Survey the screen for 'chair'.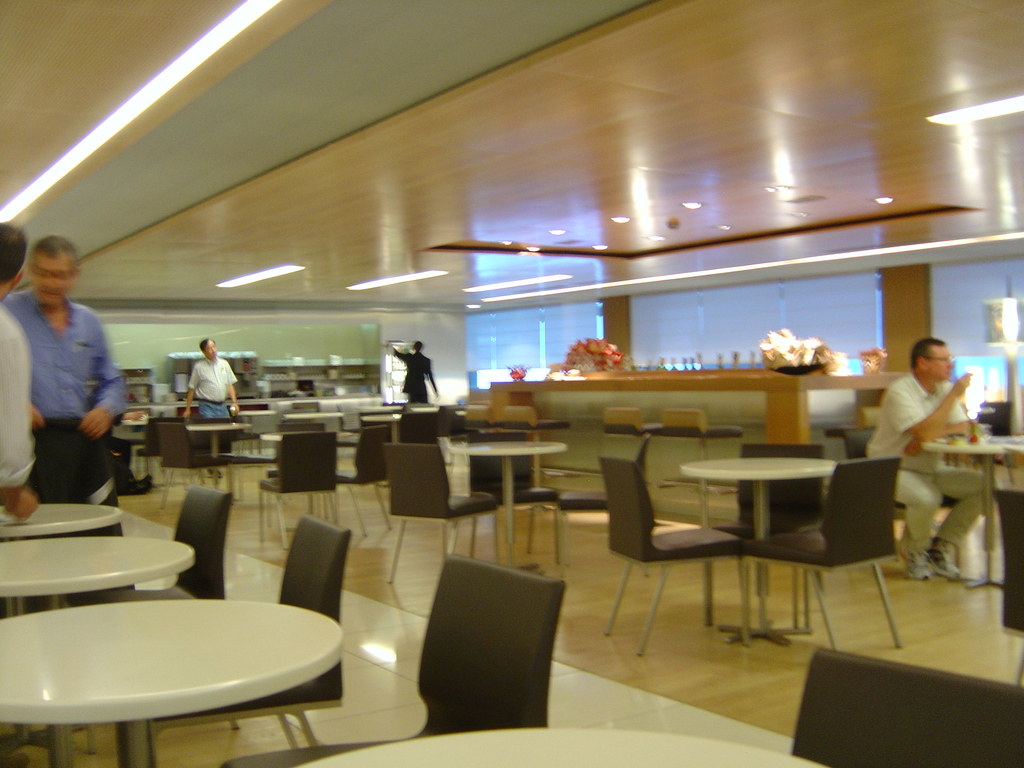
Survey found: {"left": 987, "top": 487, "right": 1023, "bottom": 631}.
